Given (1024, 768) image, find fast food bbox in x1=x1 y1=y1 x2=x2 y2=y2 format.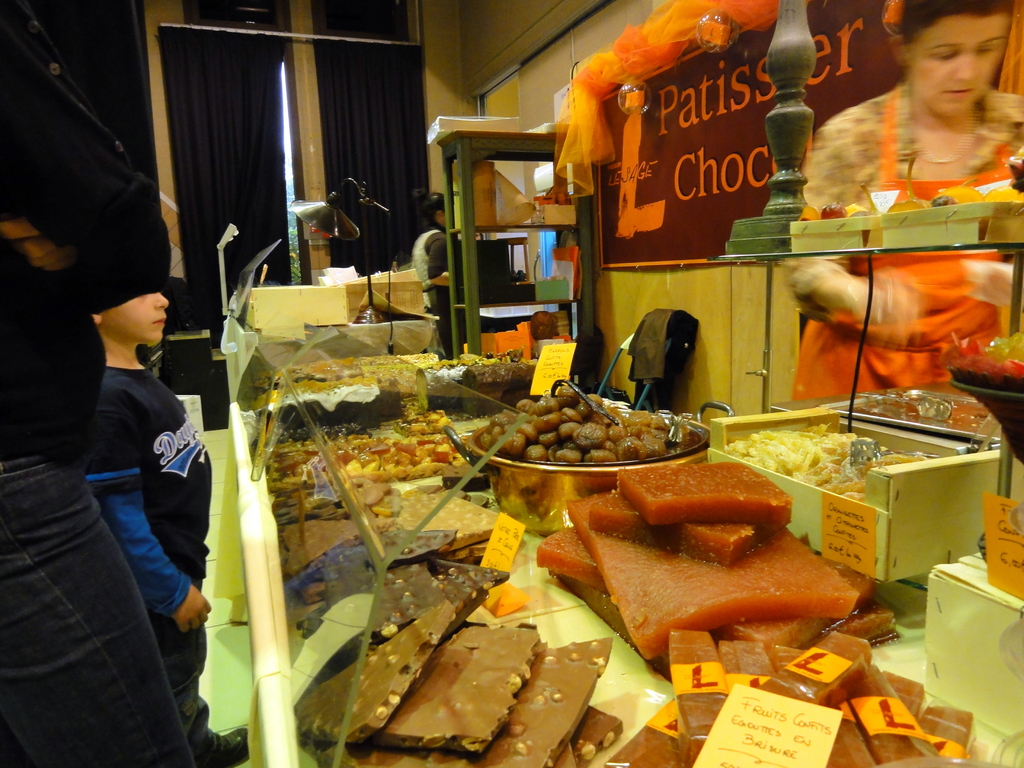
x1=736 y1=416 x2=918 y2=498.
